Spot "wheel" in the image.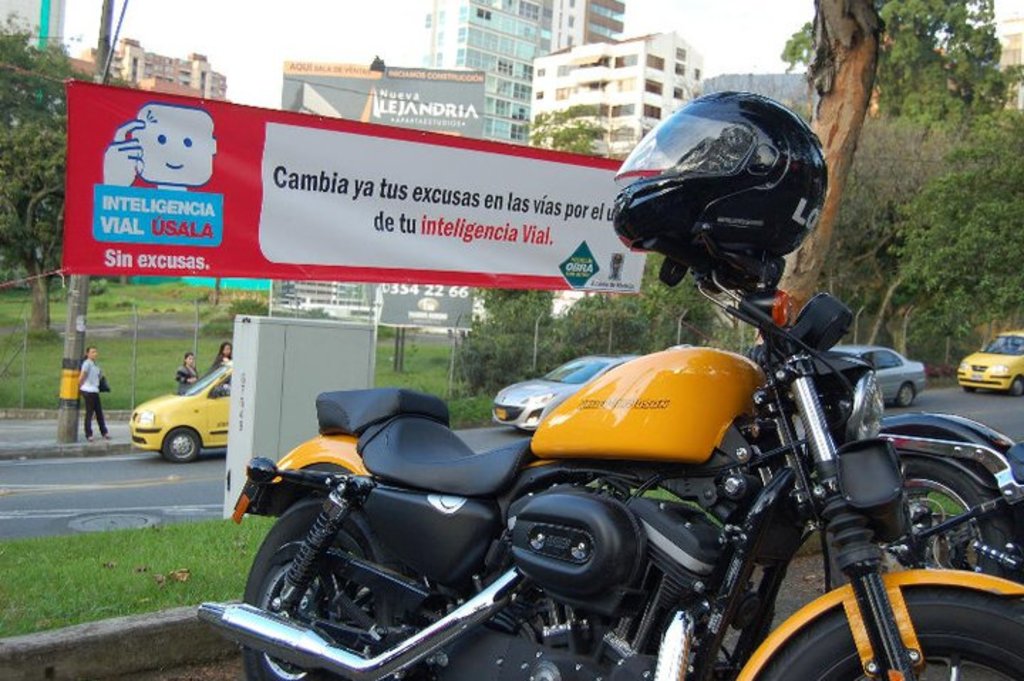
"wheel" found at rect(882, 458, 1013, 576).
